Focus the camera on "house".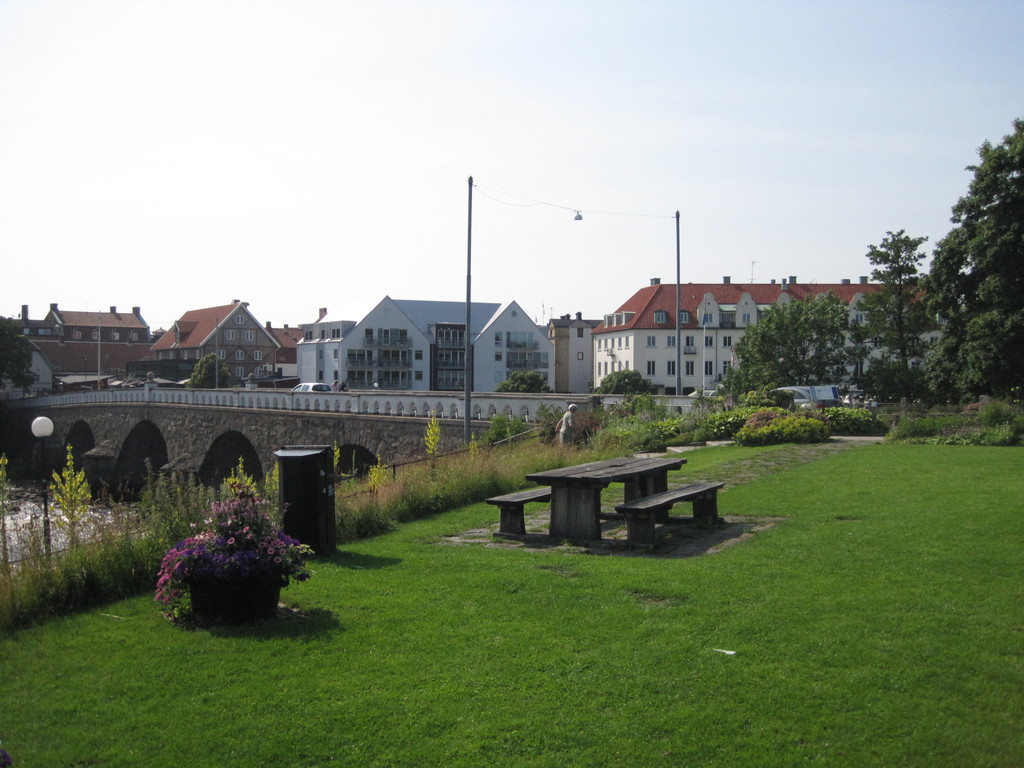
Focus region: {"left": 0, "top": 354, "right": 138, "bottom": 399}.
